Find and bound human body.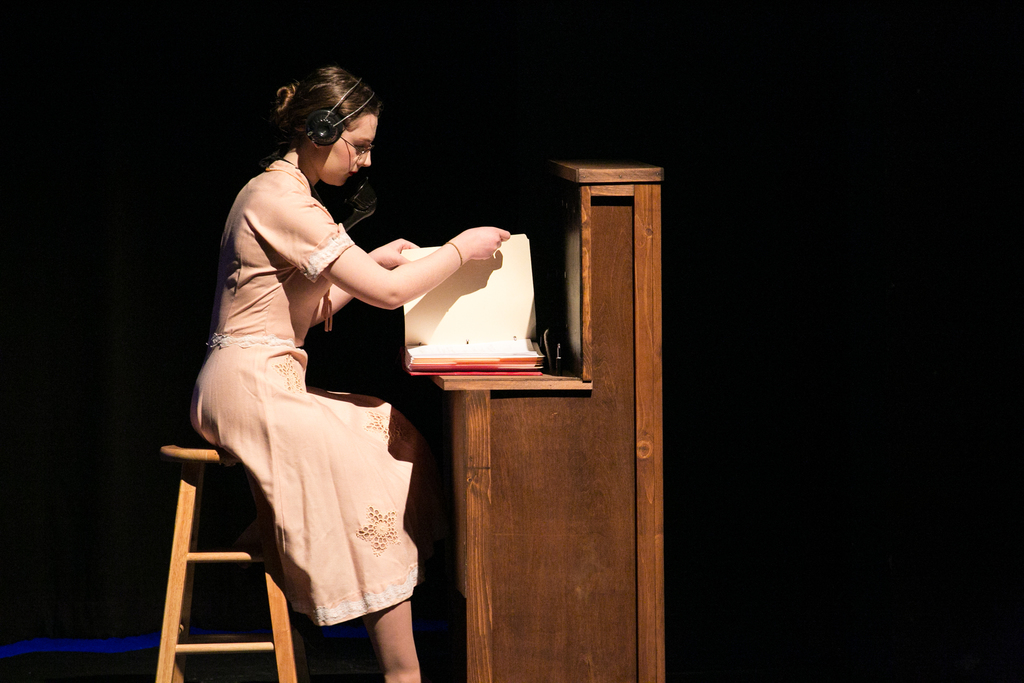
Bound: box(184, 70, 451, 655).
